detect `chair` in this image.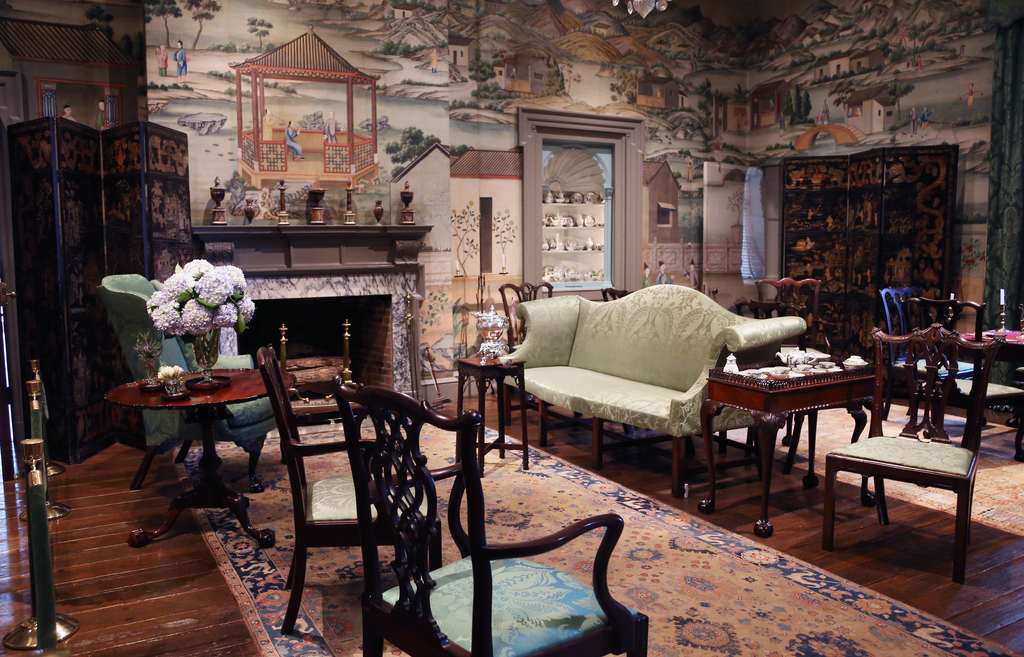
Detection: (751,280,824,352).
